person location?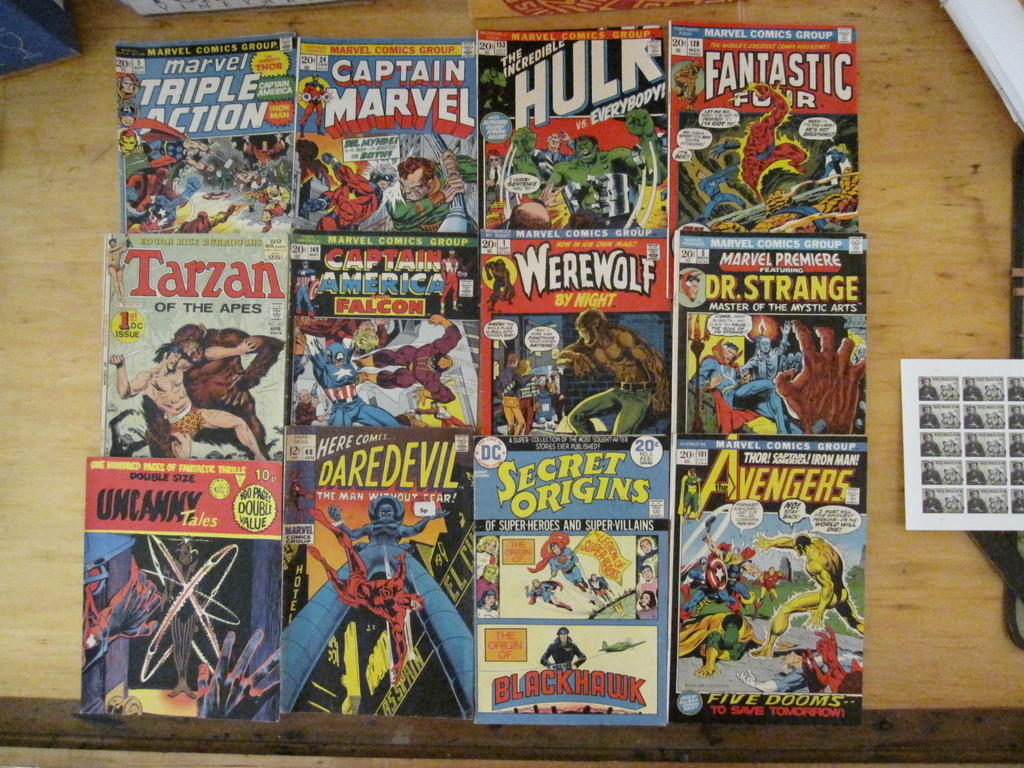
pyautogui.locateOnScreen(586, 573, 615, 604)
